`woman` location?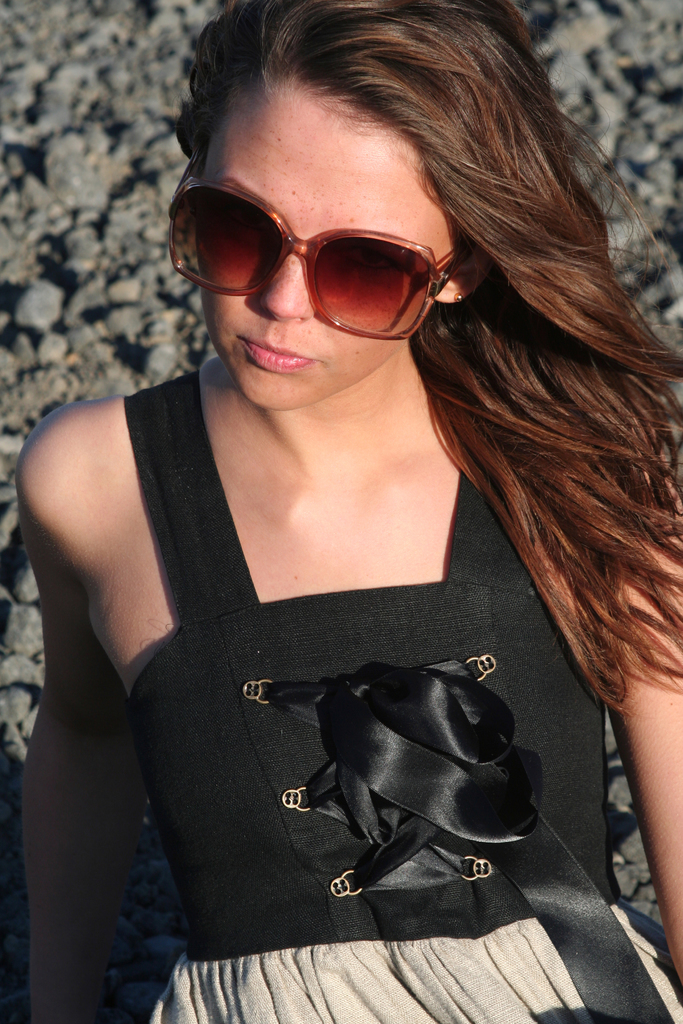
[left=0, top=0, right=671, bottom=1023]
